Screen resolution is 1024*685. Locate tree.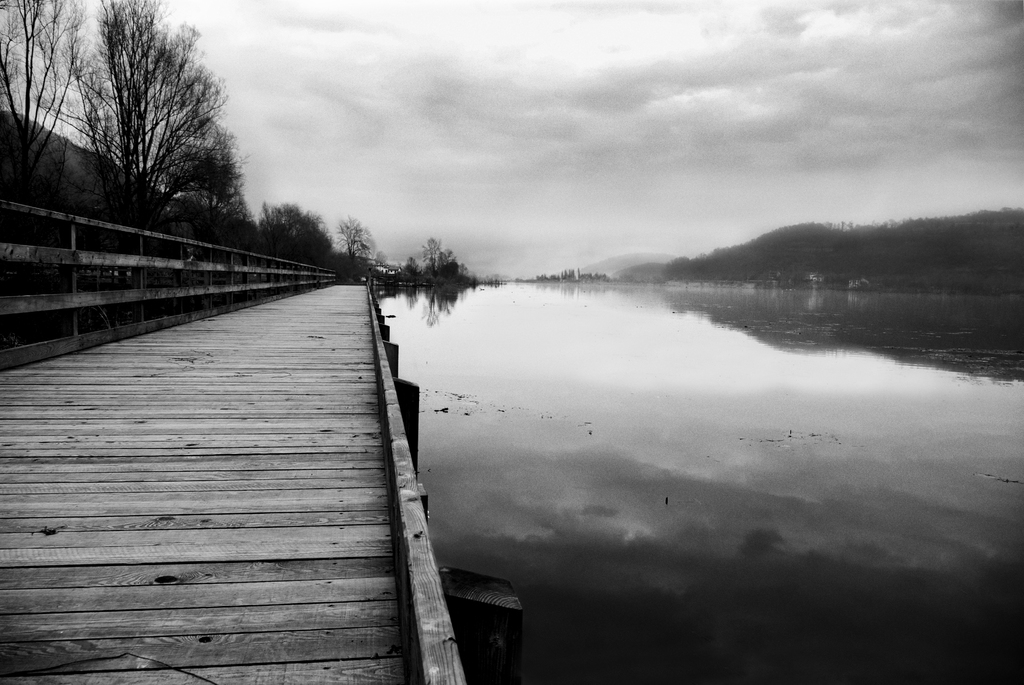
<region>333, 211, 383, 278</region>.
